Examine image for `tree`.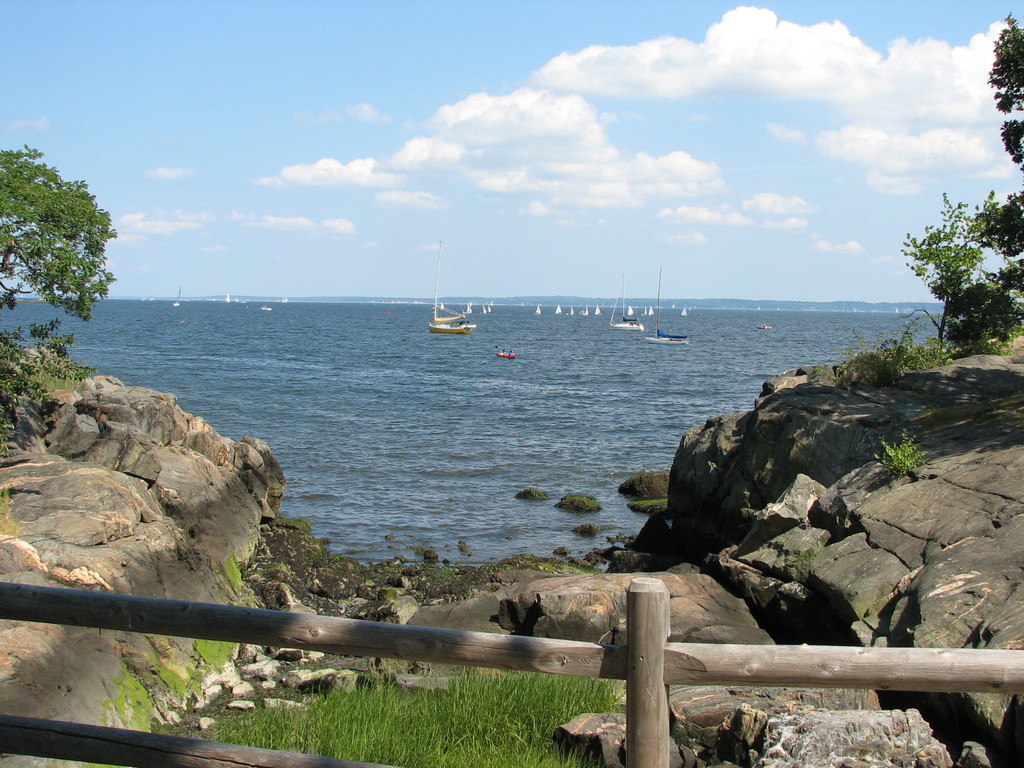
Examination result: detection(0, 318, 95, 436).
